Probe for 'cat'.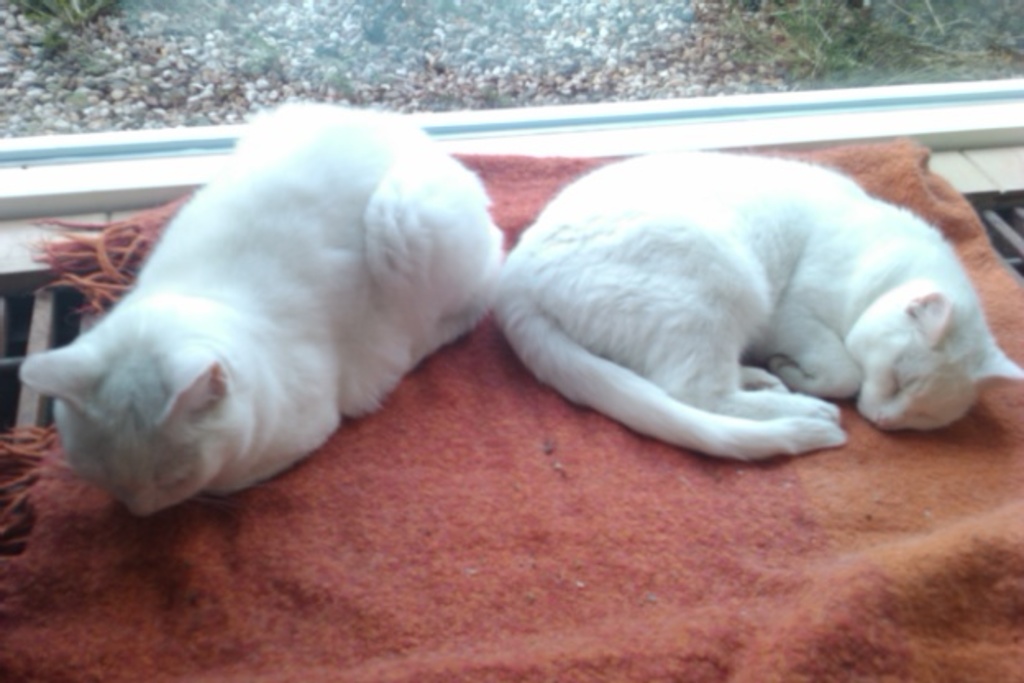
Probe result: crop(501, 153, 1022, 450).
